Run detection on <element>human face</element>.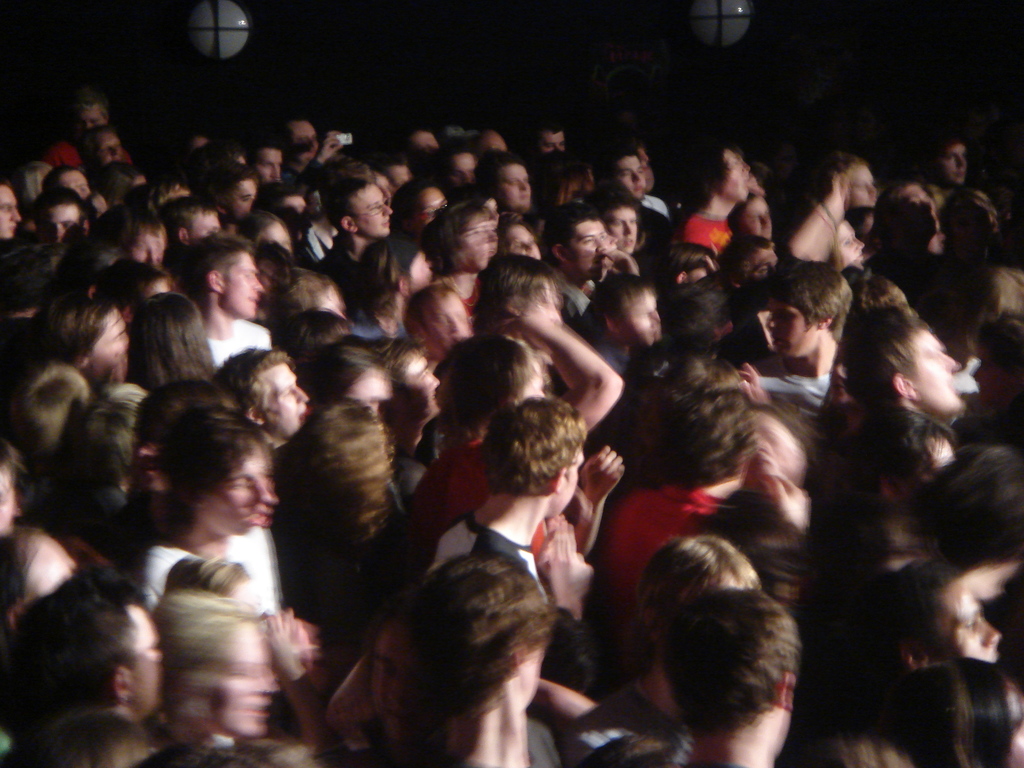
Result: x1=335, y1=358, x2=408, y2=429.
